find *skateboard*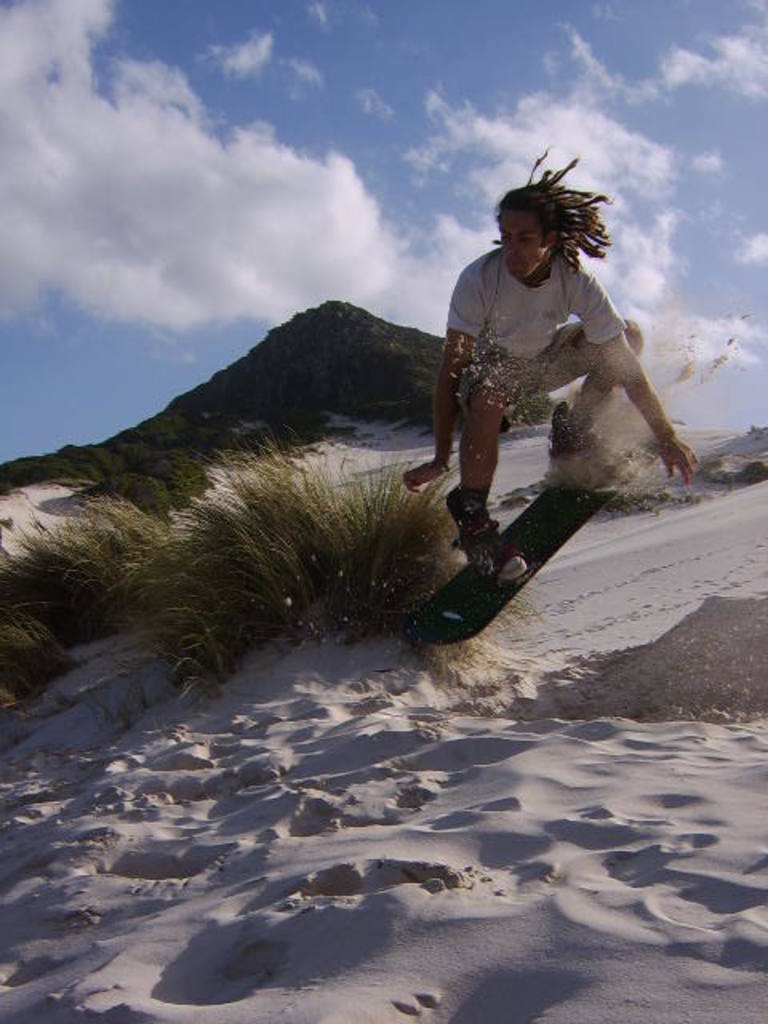
{"x1": 410, "y1": 427, "x2": 701, "y2": 645}
